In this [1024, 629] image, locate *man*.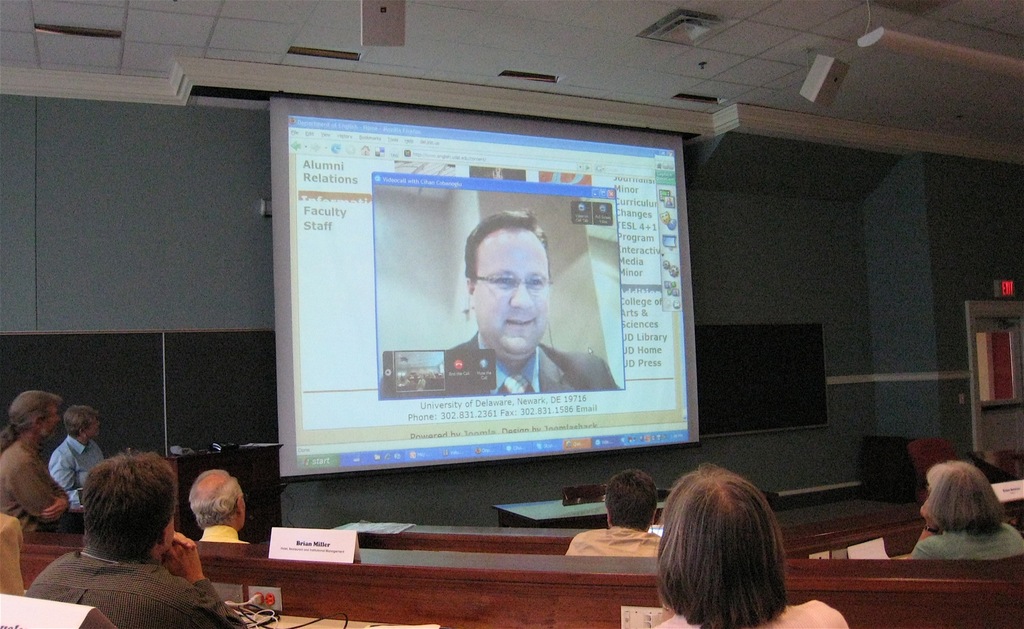
Bounding box: rect(570, 470, 679, 559).
